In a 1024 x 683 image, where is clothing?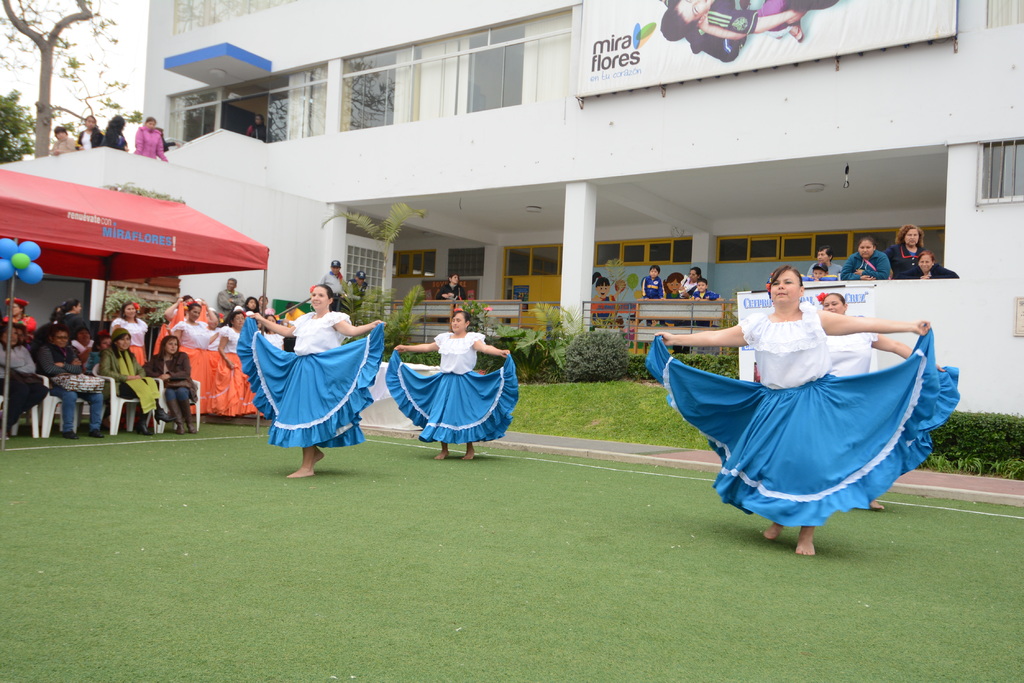
bbox=[217, 286, 242, 315].
